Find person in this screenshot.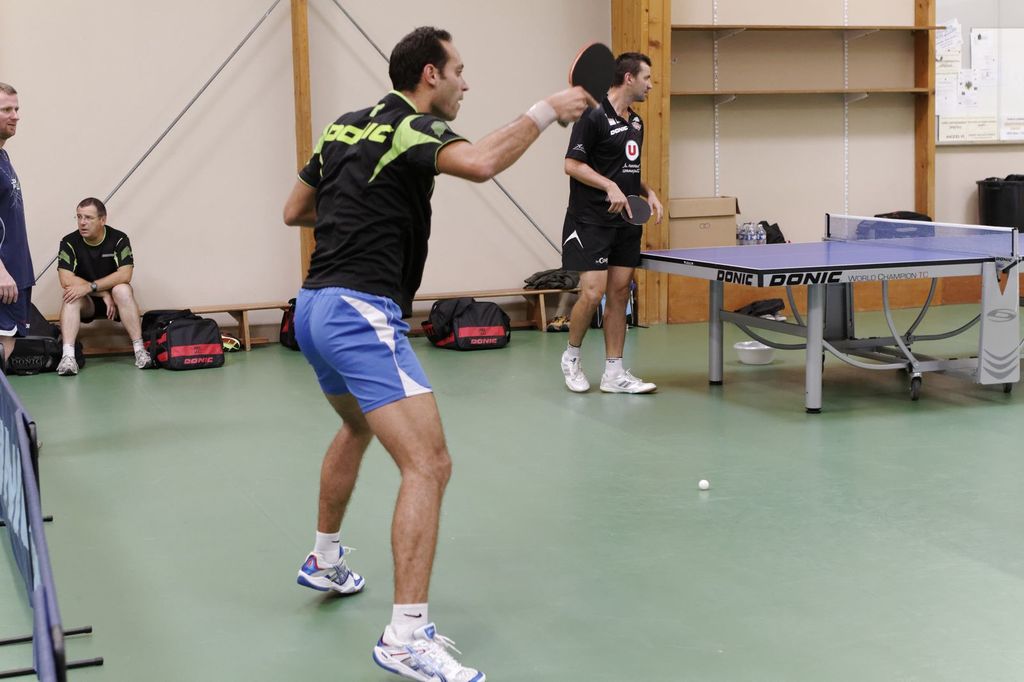
The bounding box for person is locate(280, 26, 602, 681).
